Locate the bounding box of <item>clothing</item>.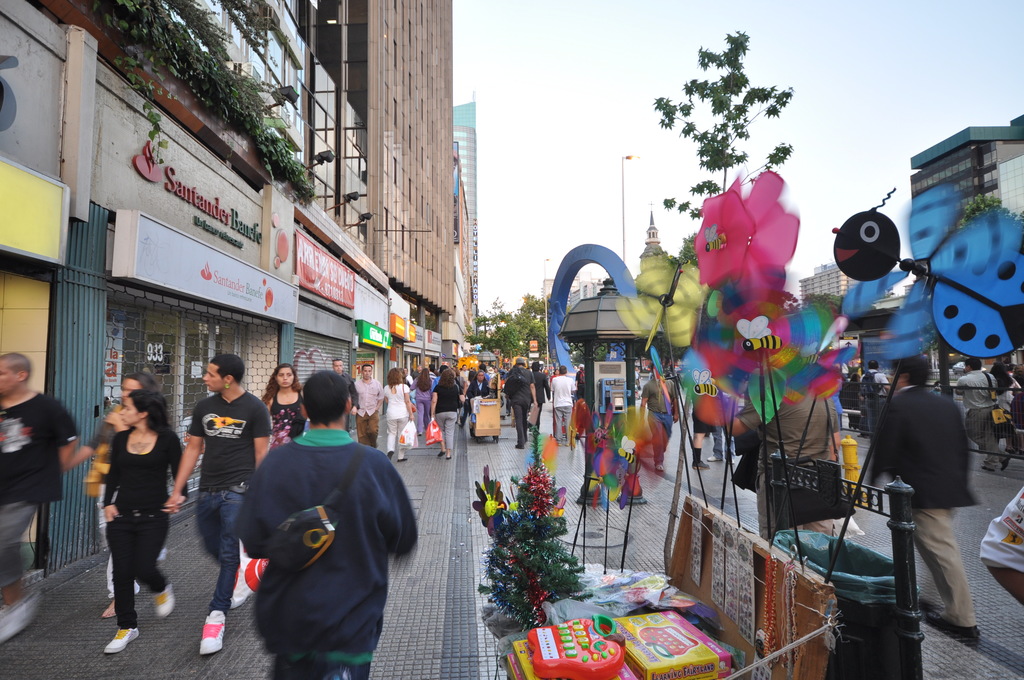
Bounding box: <region>84, 415, 119, 597</region>.
